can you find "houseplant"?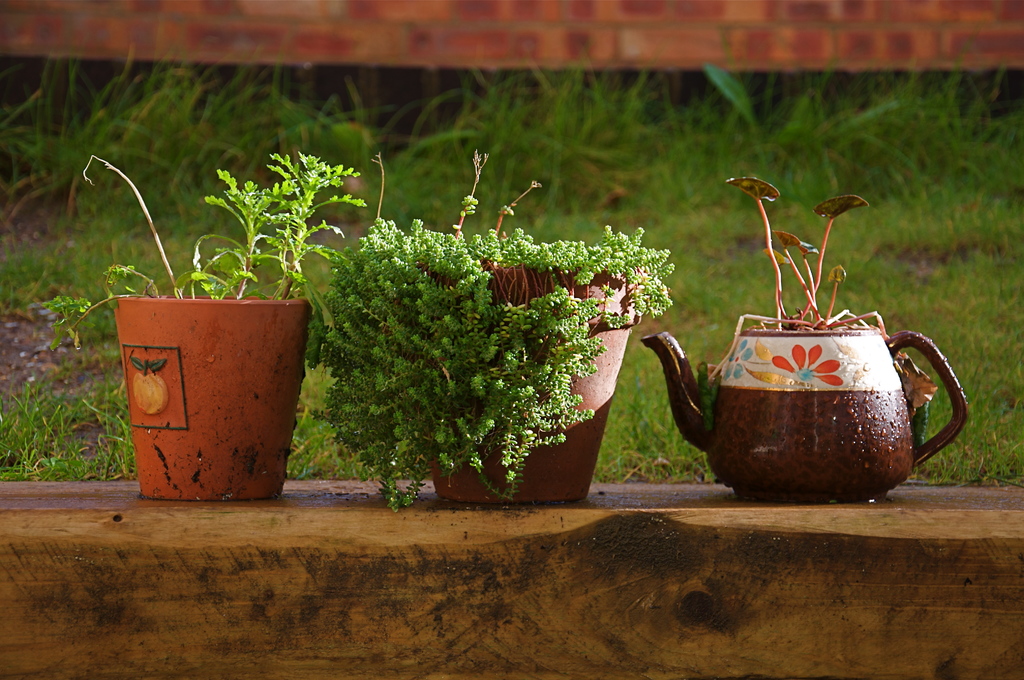
Yes, bounding box: bbox(639, 178, 971, 505).
